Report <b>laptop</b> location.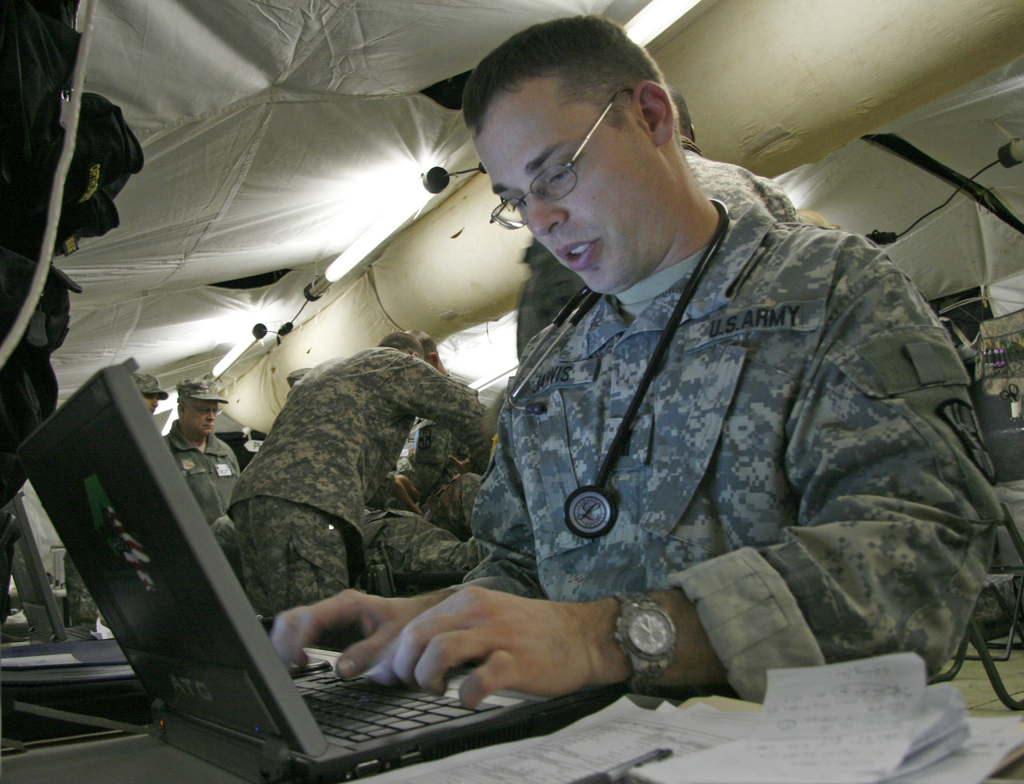
Report: {"left": 24, "top": 418, "right": 637, "bottom": 772}.
